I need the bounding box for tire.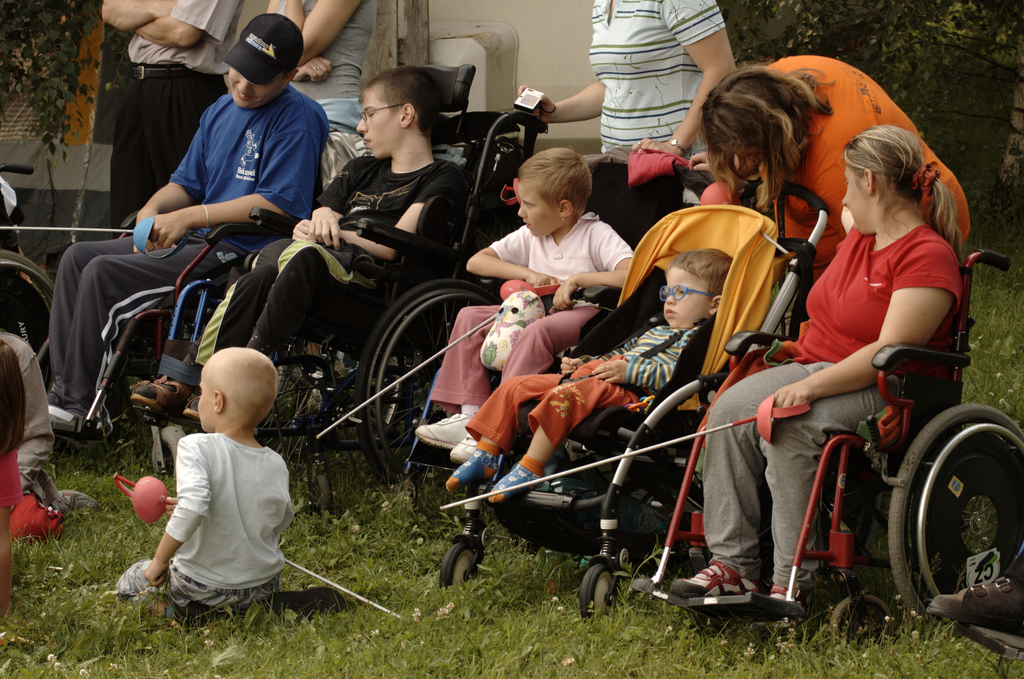
Here it is: box=[305, 467, 332, 513].
